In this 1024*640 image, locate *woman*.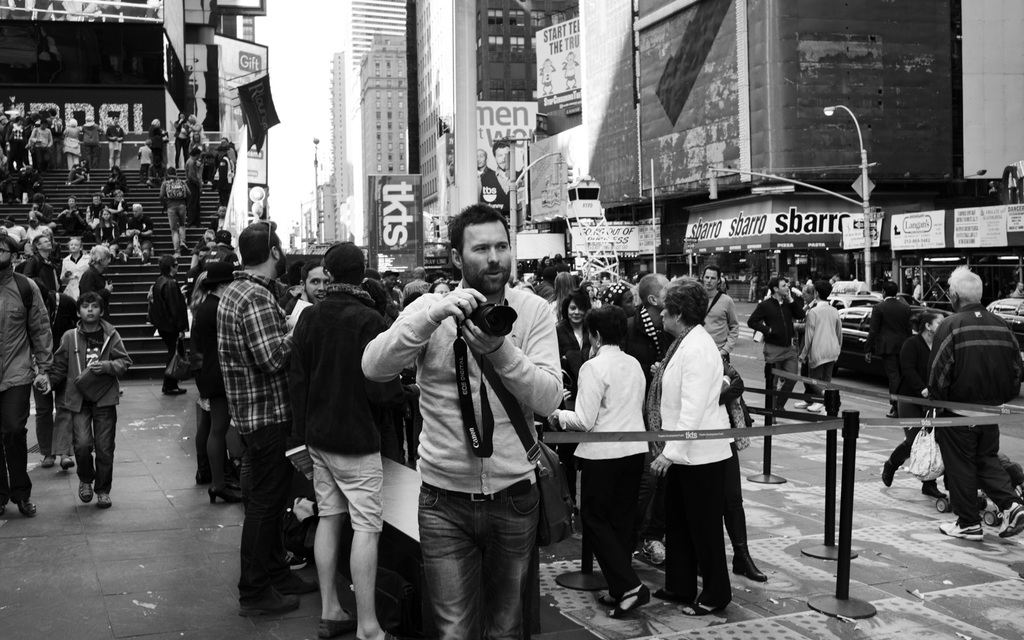
Bounding box: [655,280,764,621].
